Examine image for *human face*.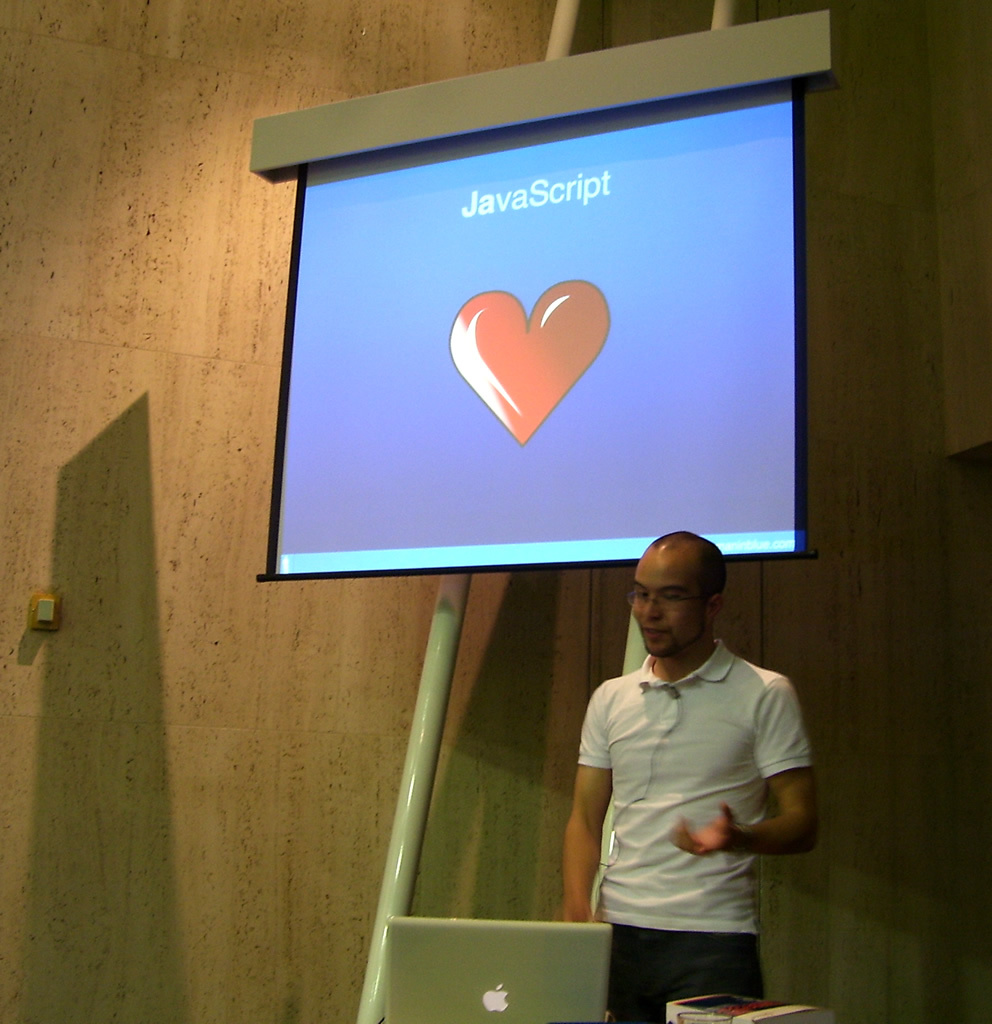
Examination result: <bbox>630, 546, 702, 657</bbox>.
